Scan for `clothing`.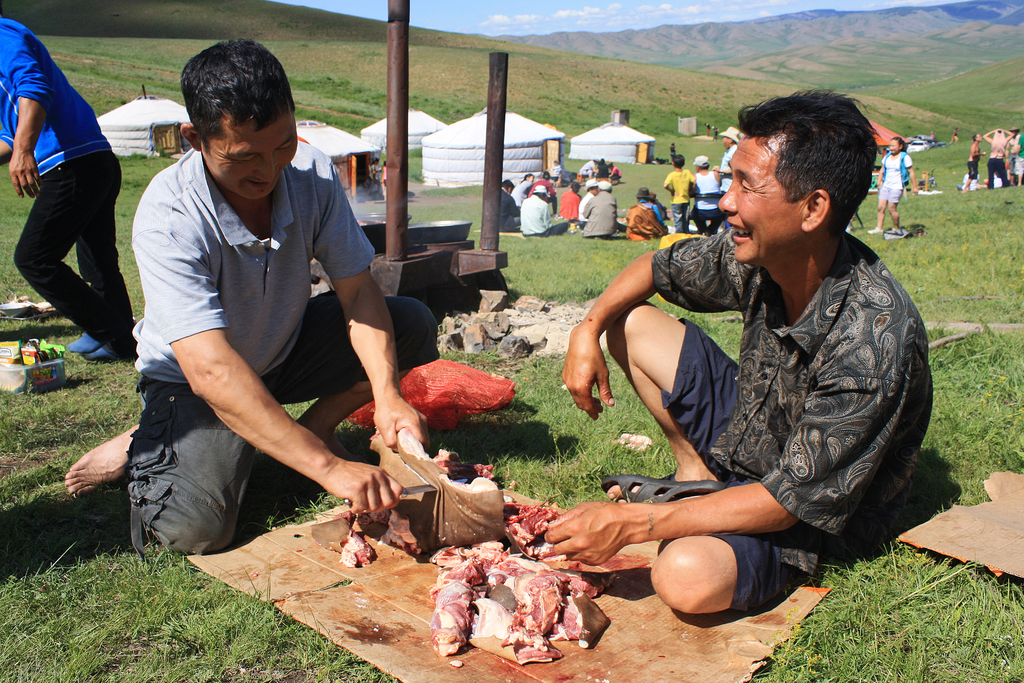
Scan result: bbox=(986, 155, 1011, 186).
